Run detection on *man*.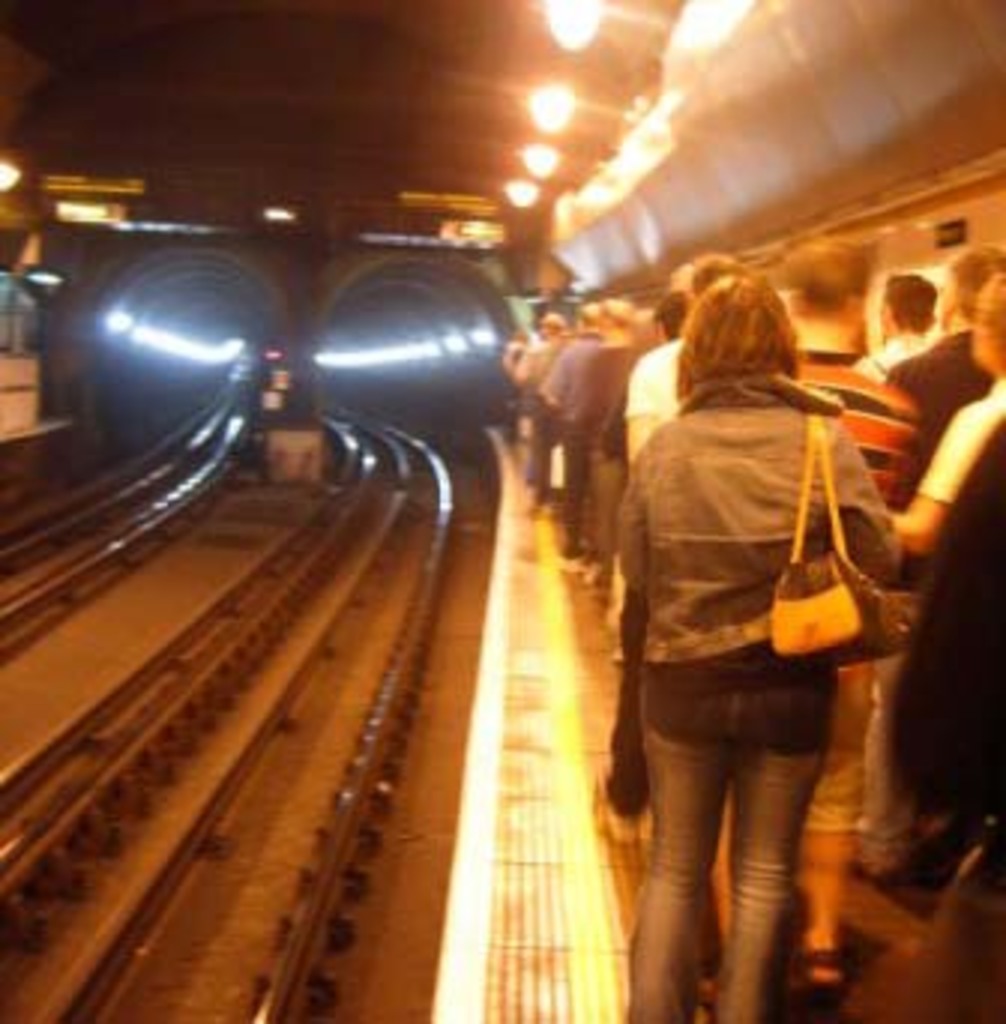
Result: {"left": 892, "top": 243, "right": 1003, "bottom": 458}.
